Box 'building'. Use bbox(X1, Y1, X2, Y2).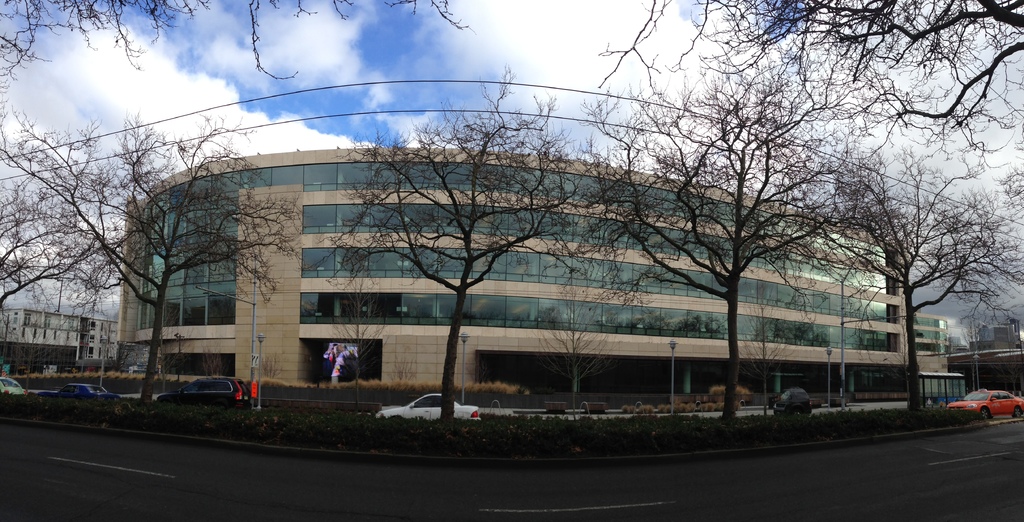
bbox(117, 142, 950, 416).
